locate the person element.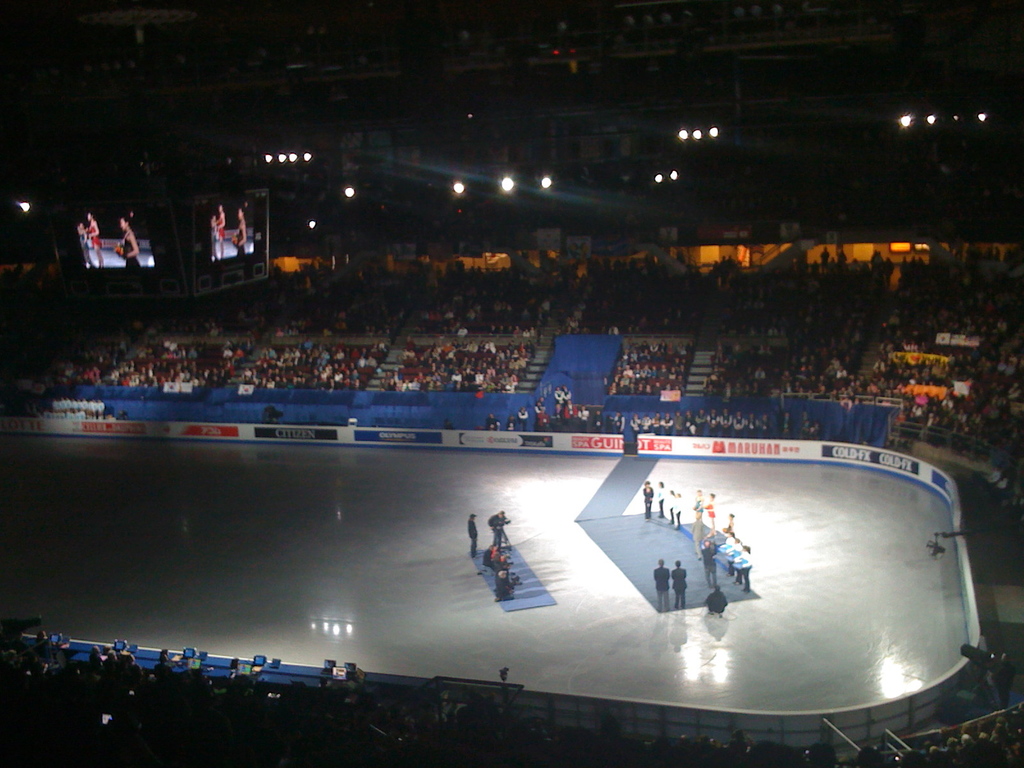
Element bbox: <region>655, 479, 664, 518</region>.
